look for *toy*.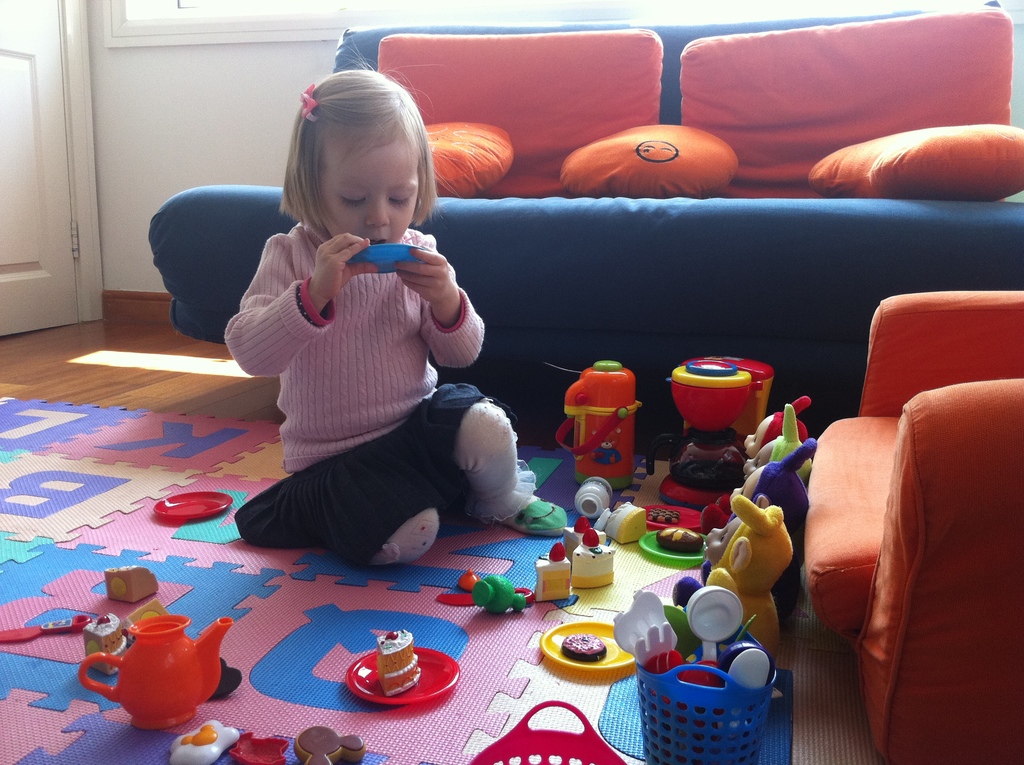
Found: region(349, 648, 463, 709).
